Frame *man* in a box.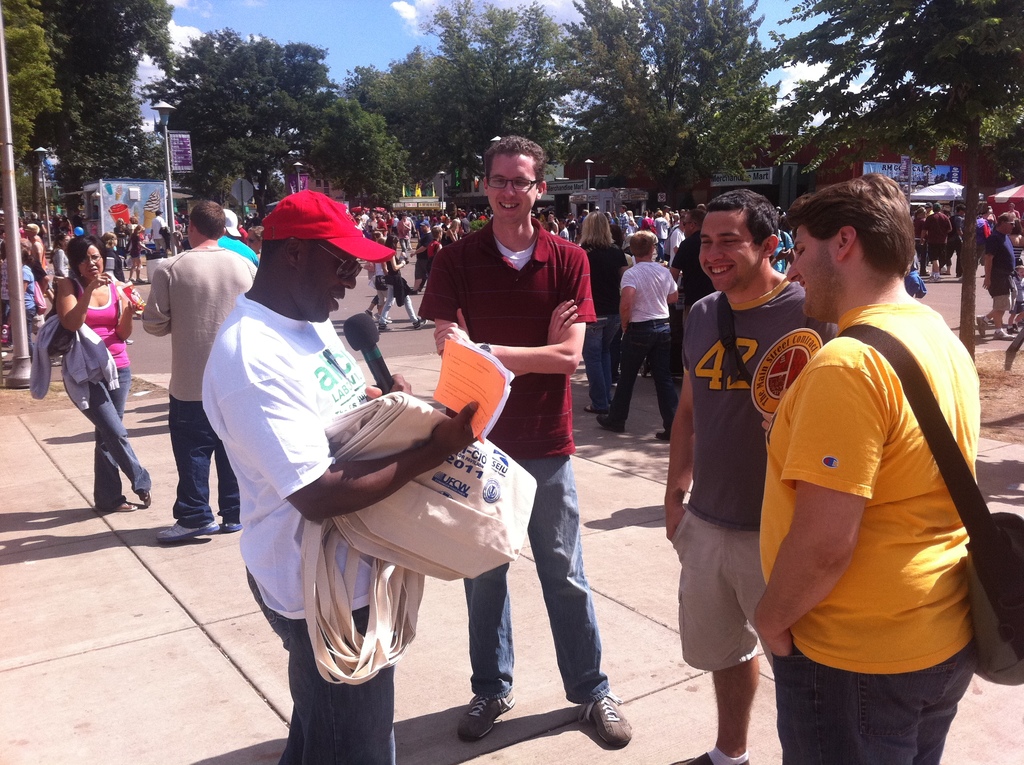
[415,135,630,750].
